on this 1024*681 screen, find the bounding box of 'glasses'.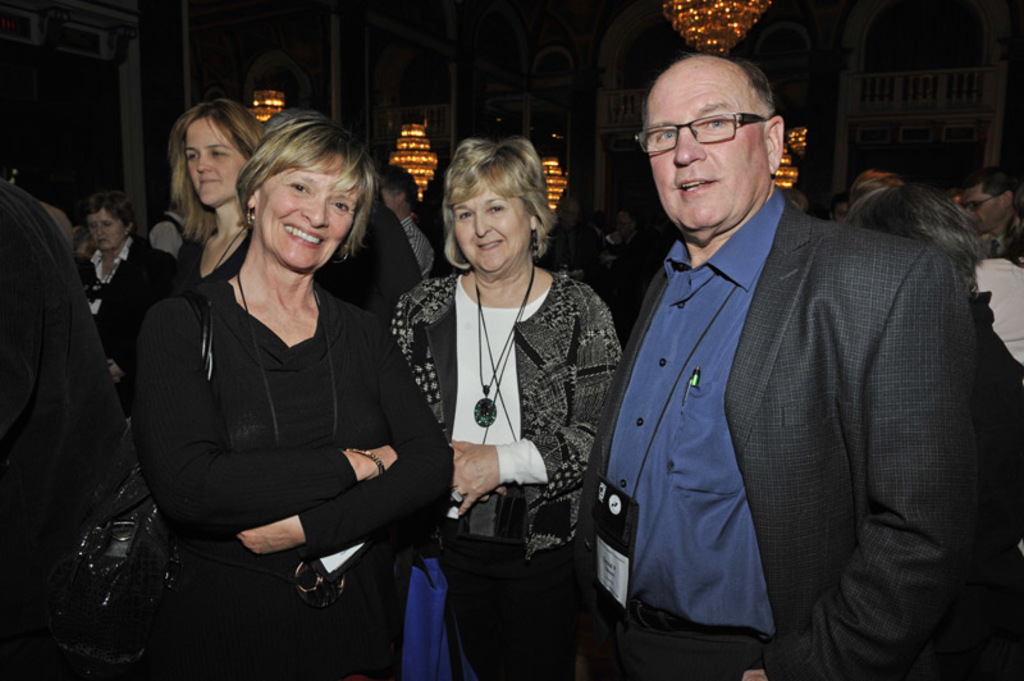
Bounding box: BBox(957, 197, 998, 214).
